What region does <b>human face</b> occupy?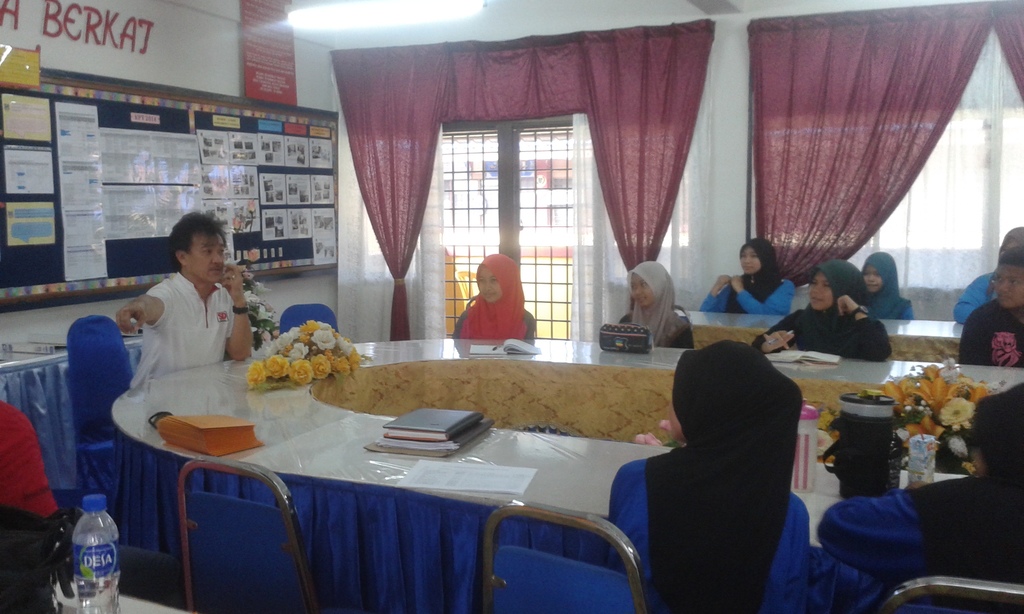
left=808, top=269, right=828, bottom=310.
